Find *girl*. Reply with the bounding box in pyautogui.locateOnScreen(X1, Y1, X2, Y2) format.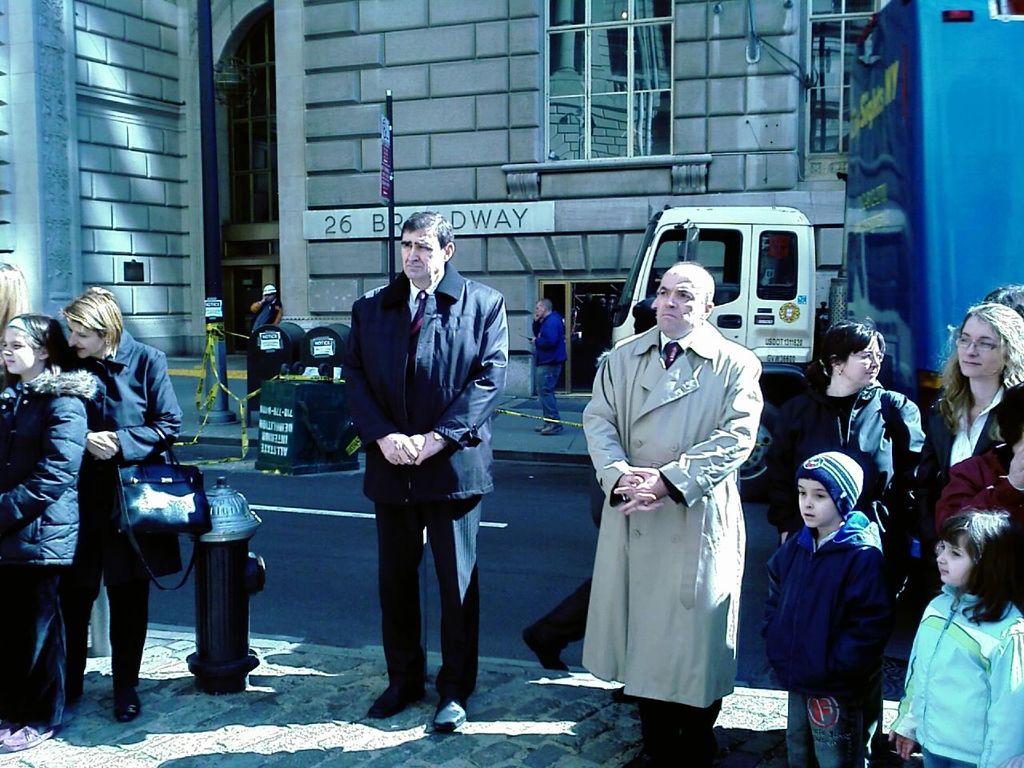
pyautogui.locateOnScreen(0, 314, 87, 753).
